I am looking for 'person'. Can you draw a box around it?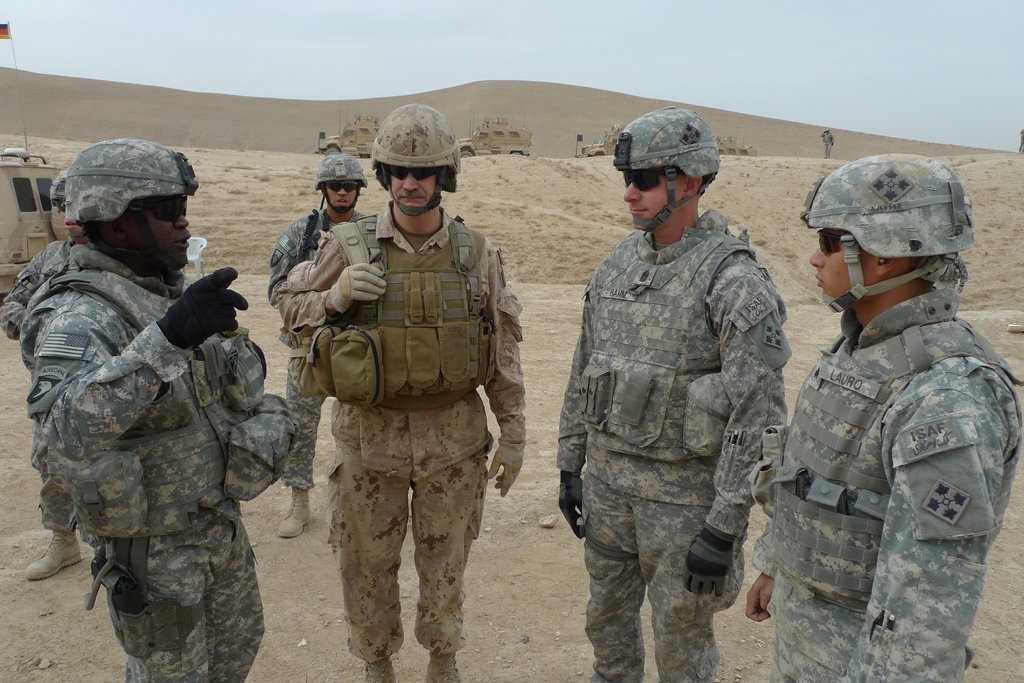
Sure, the bounding box is Rect(747, 147, 1018, 682).
